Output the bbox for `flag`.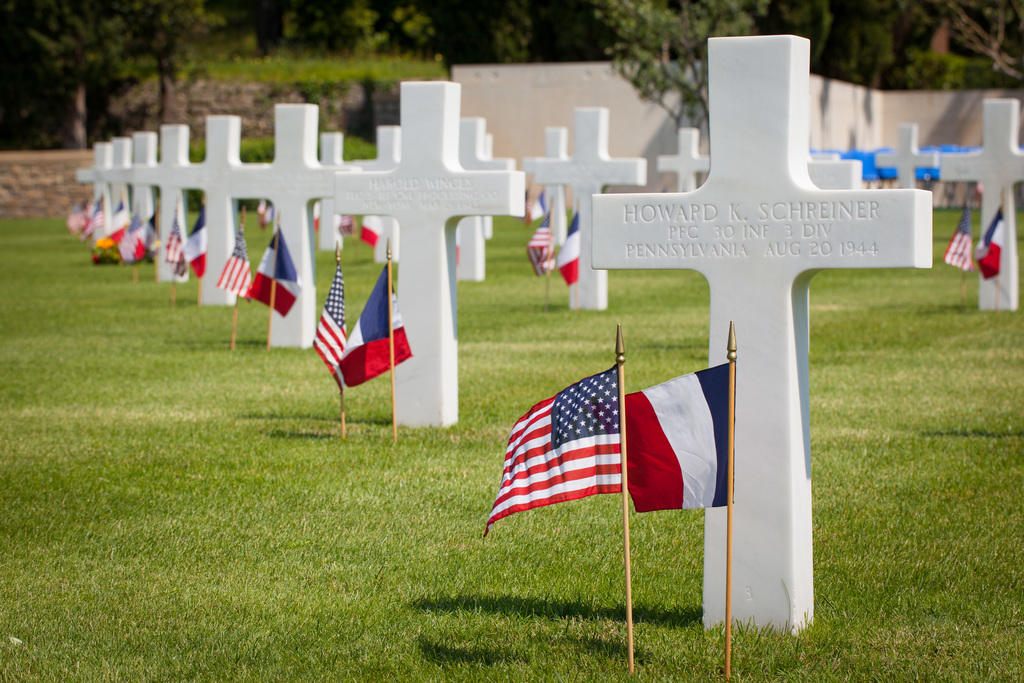
[left=975, top=215, right=1007, bottom=284].
